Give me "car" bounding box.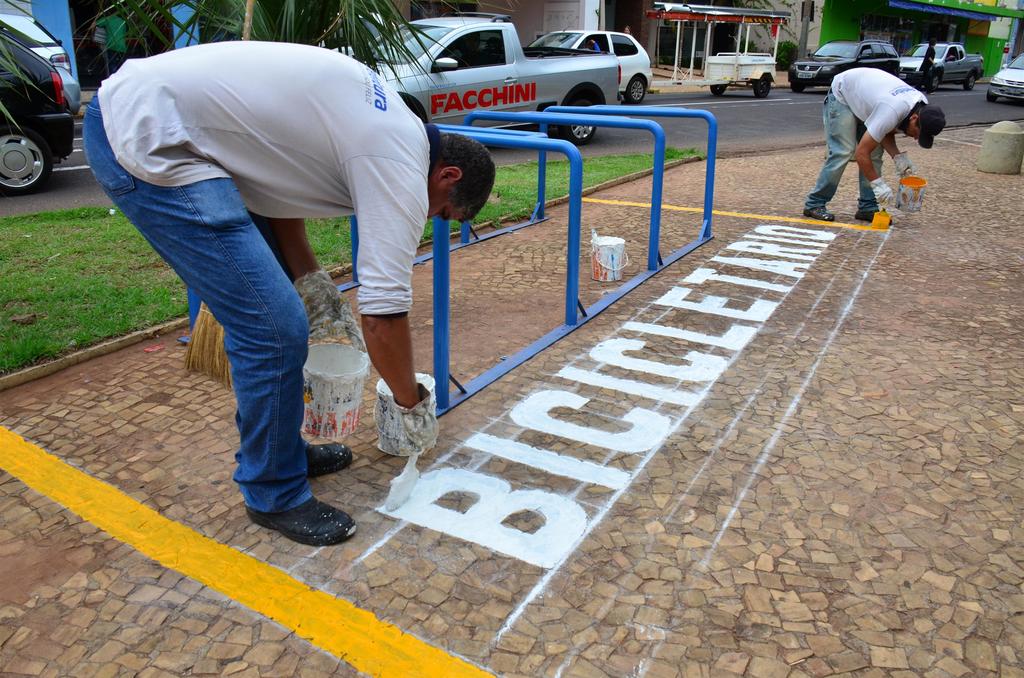
box=[787, 38, 900, 94].
